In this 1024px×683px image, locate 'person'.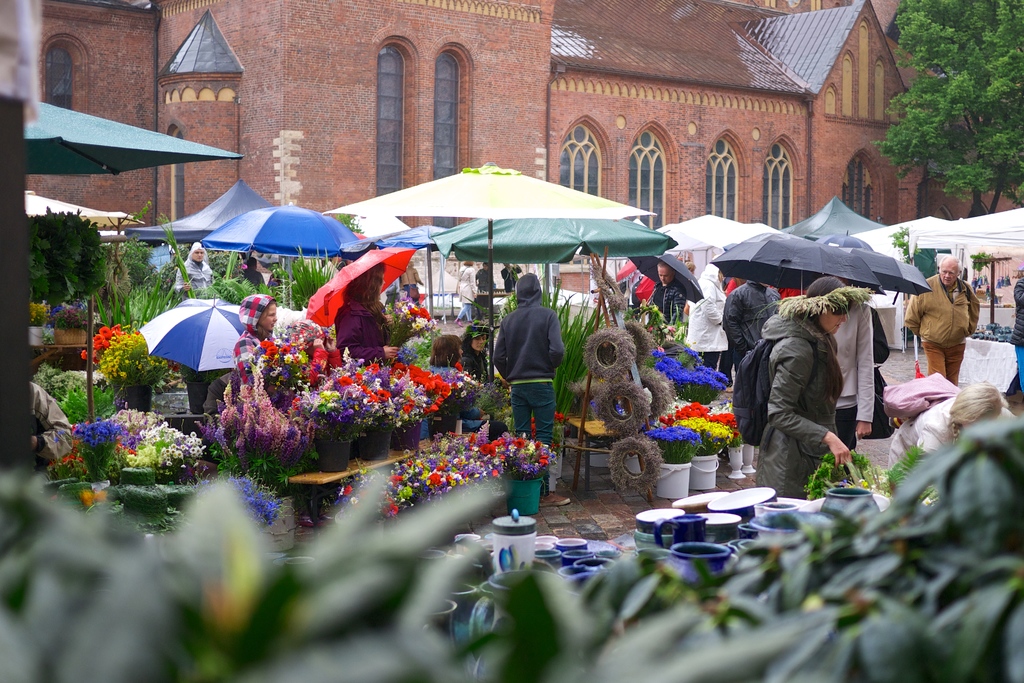
Bounding box: <box>234,288,278,387</box>.
